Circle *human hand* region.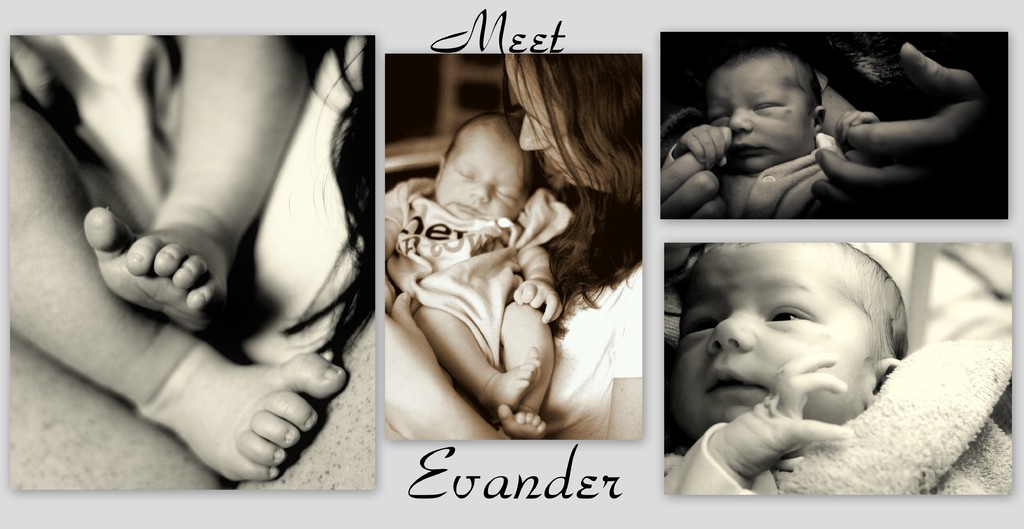
Region: [x1=709, y1=354, x2=853, y2=480].
